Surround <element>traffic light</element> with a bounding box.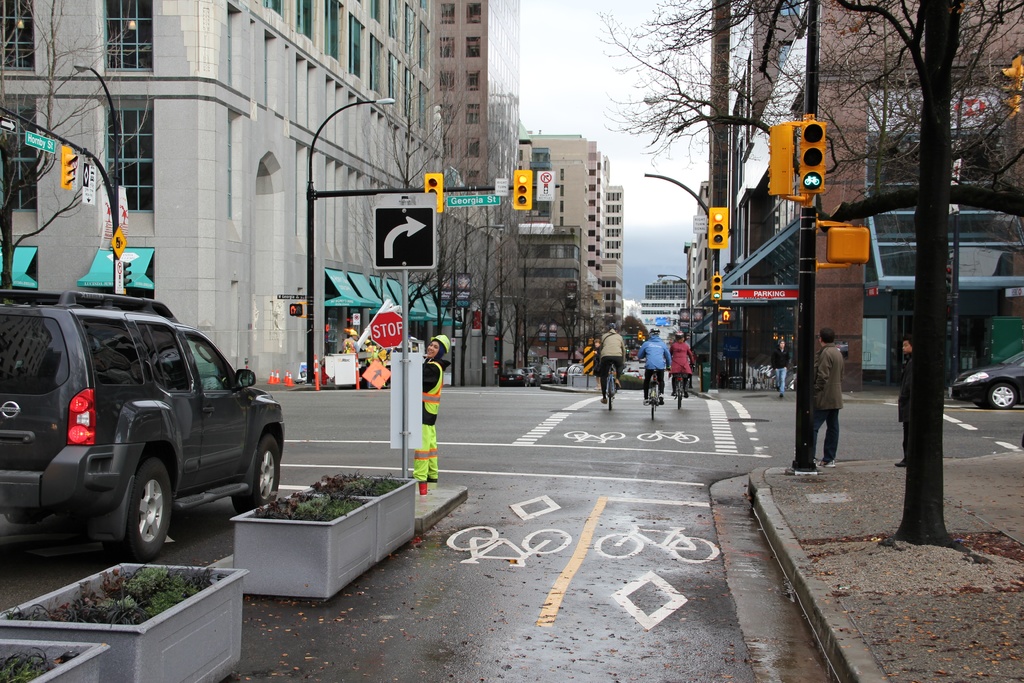
l=945, t=261, r=952, b=295.
